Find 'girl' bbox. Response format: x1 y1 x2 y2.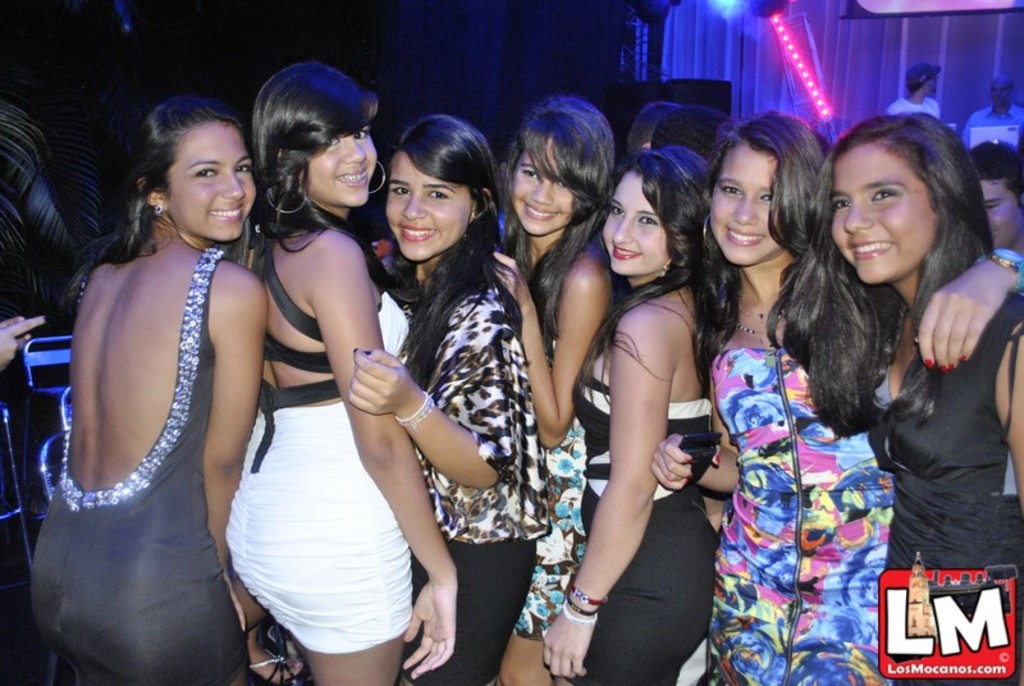
344 113 547 685.
